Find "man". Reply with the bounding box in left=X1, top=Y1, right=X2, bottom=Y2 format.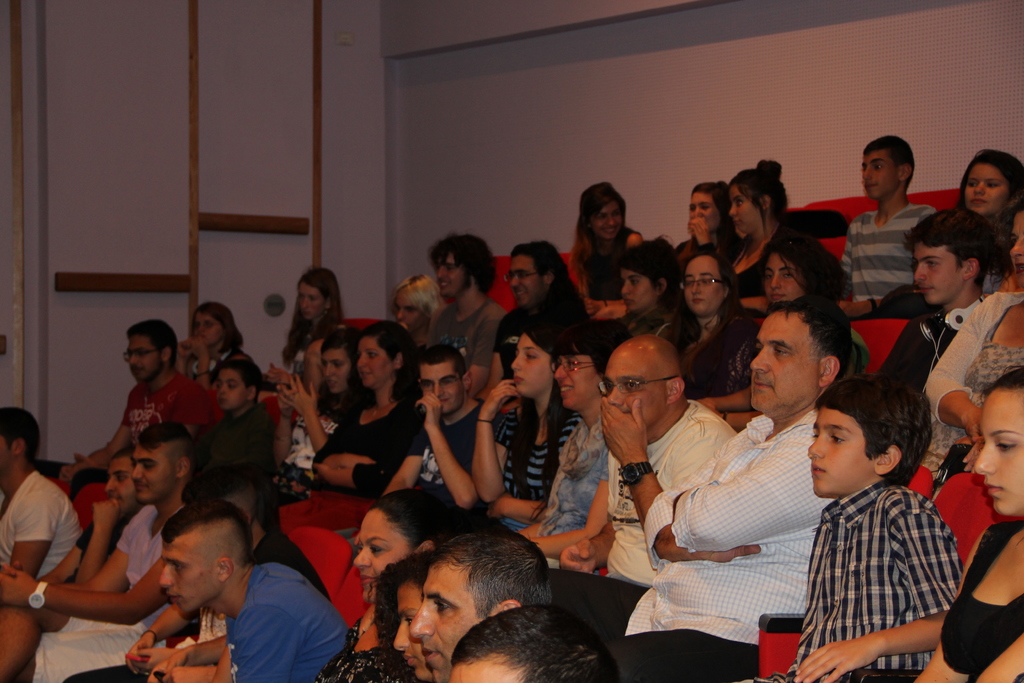
left=408, top=526, right=552, bottom=682.
